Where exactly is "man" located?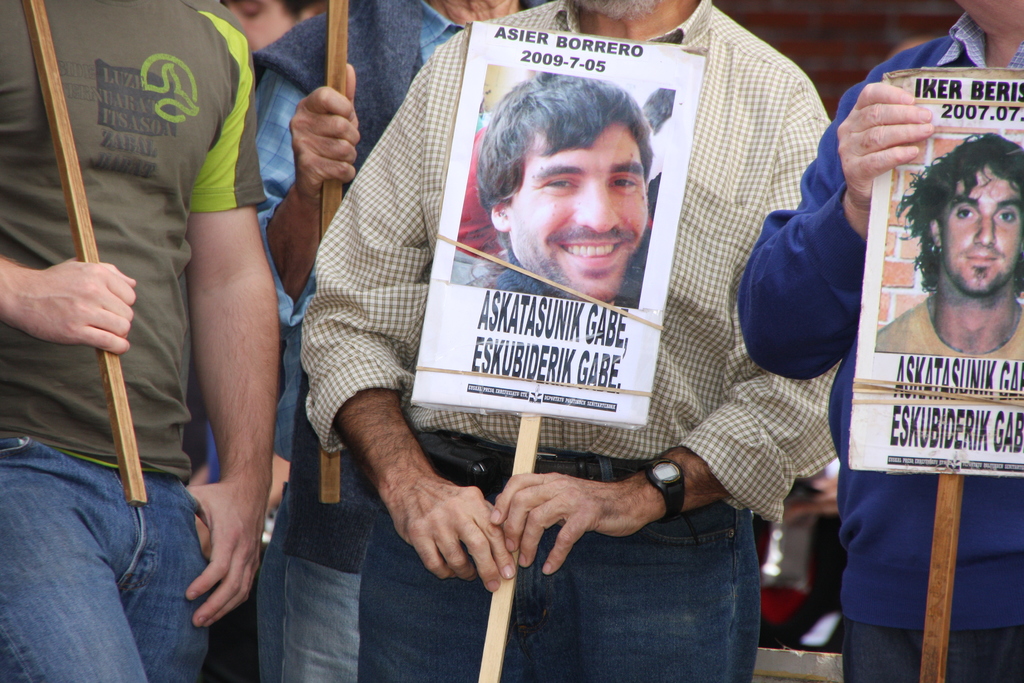
Its bounding box is detection(298, 0, 839, 682).
